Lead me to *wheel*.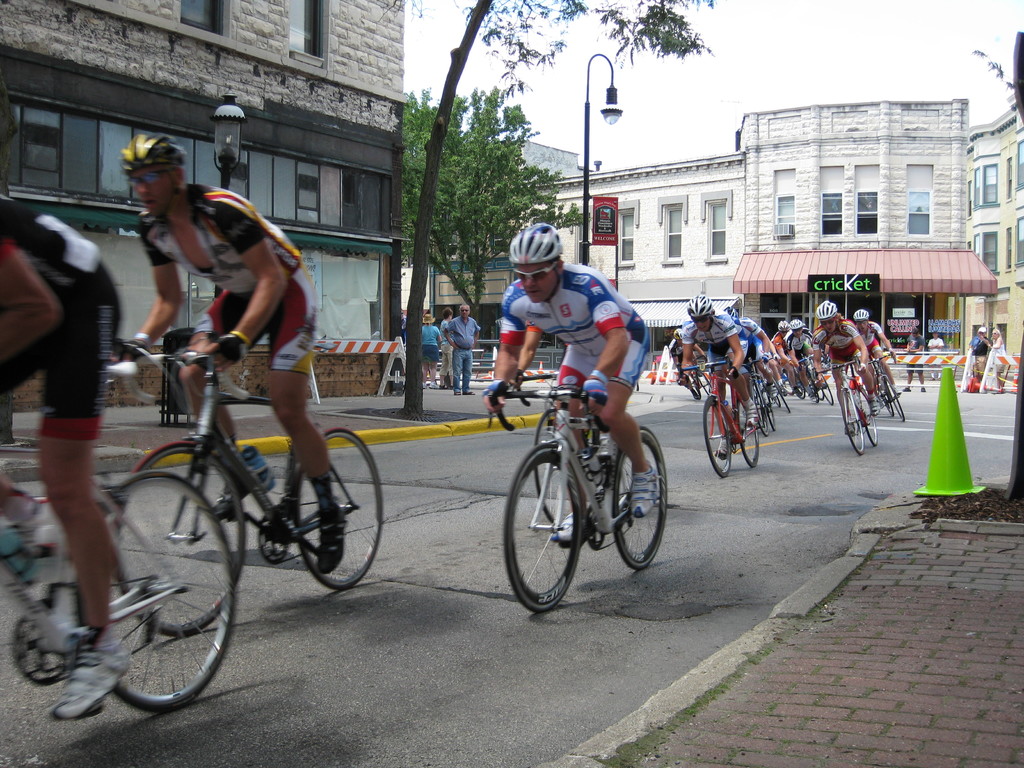
Lead to {"x1": 703, "y1": 396, "x2": 730, "y2": 478}.
